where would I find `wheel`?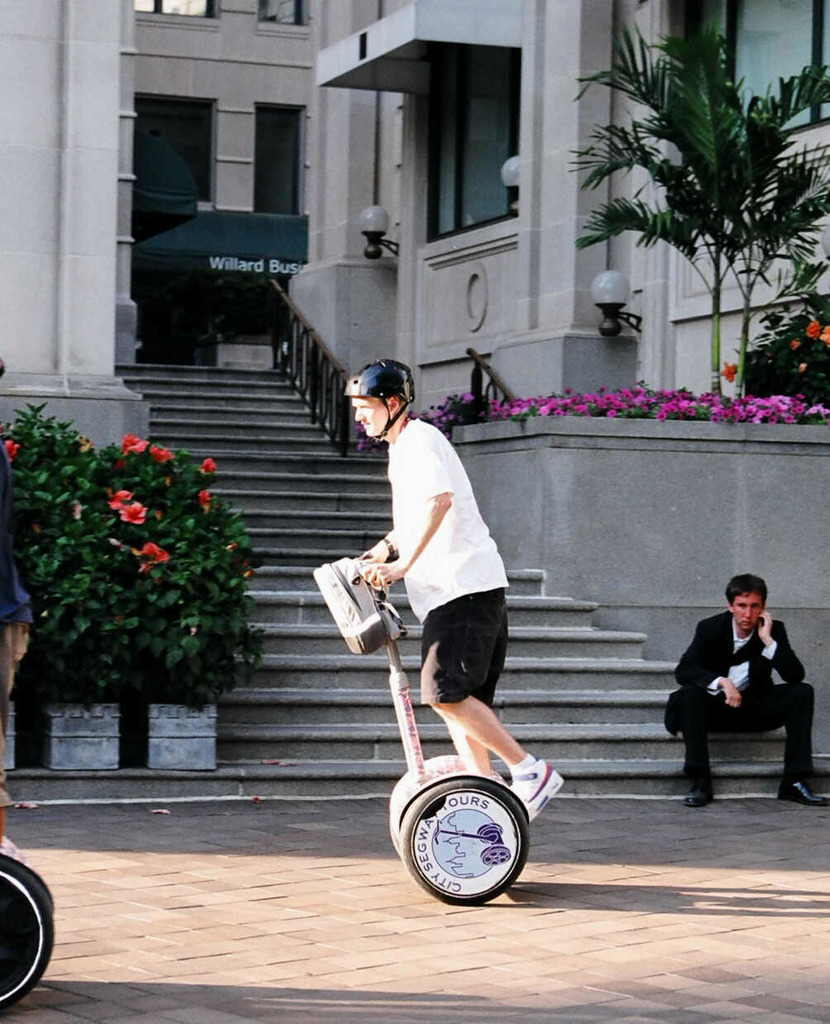
At x1=0 y1=859 x2=56 y2=1009.
